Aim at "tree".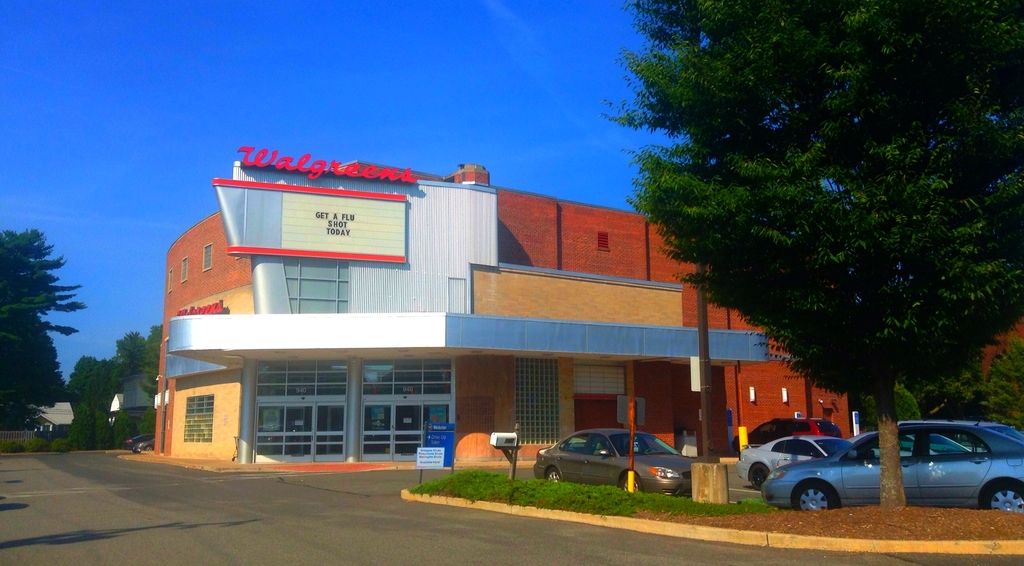
Aimed at box=[595, 3, 1023, 508].
